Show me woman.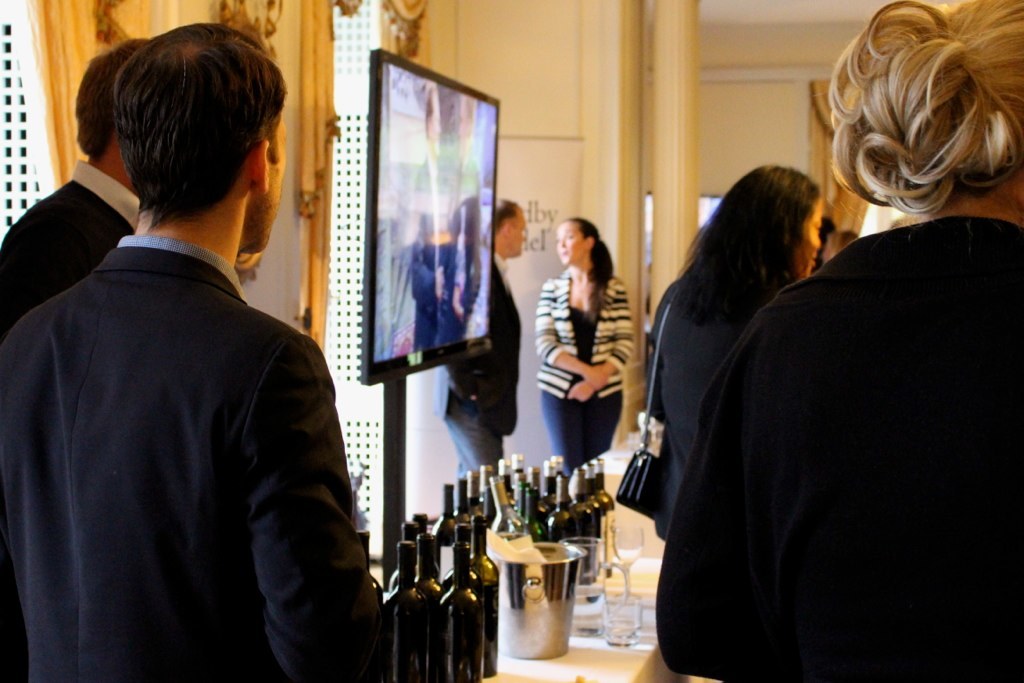
woman is here: left=453, top=94, right=483, bottom=343.
